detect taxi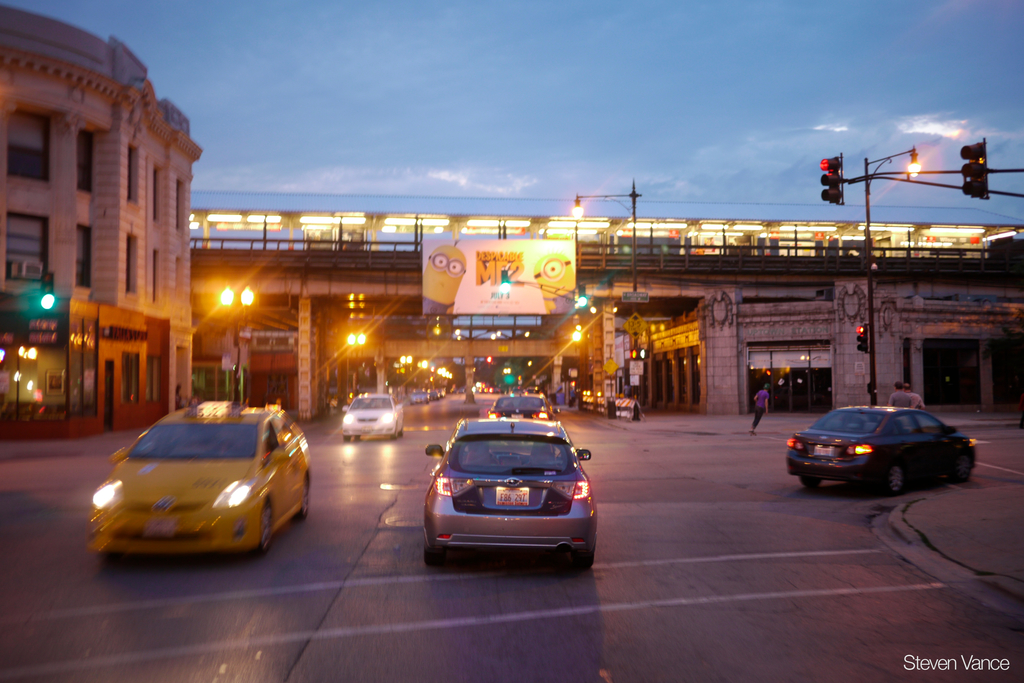
crop(89, 397, 317, 568)
